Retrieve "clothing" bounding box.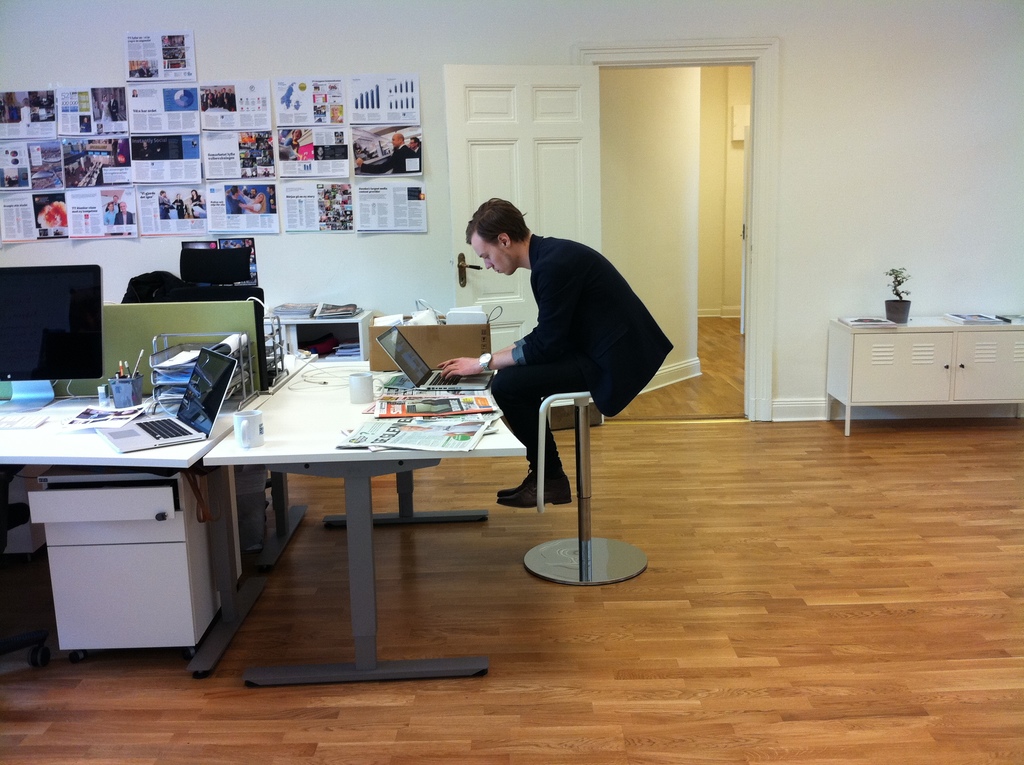
Bounding box: <bbox>189, 192, 205, 214</bbox>.
